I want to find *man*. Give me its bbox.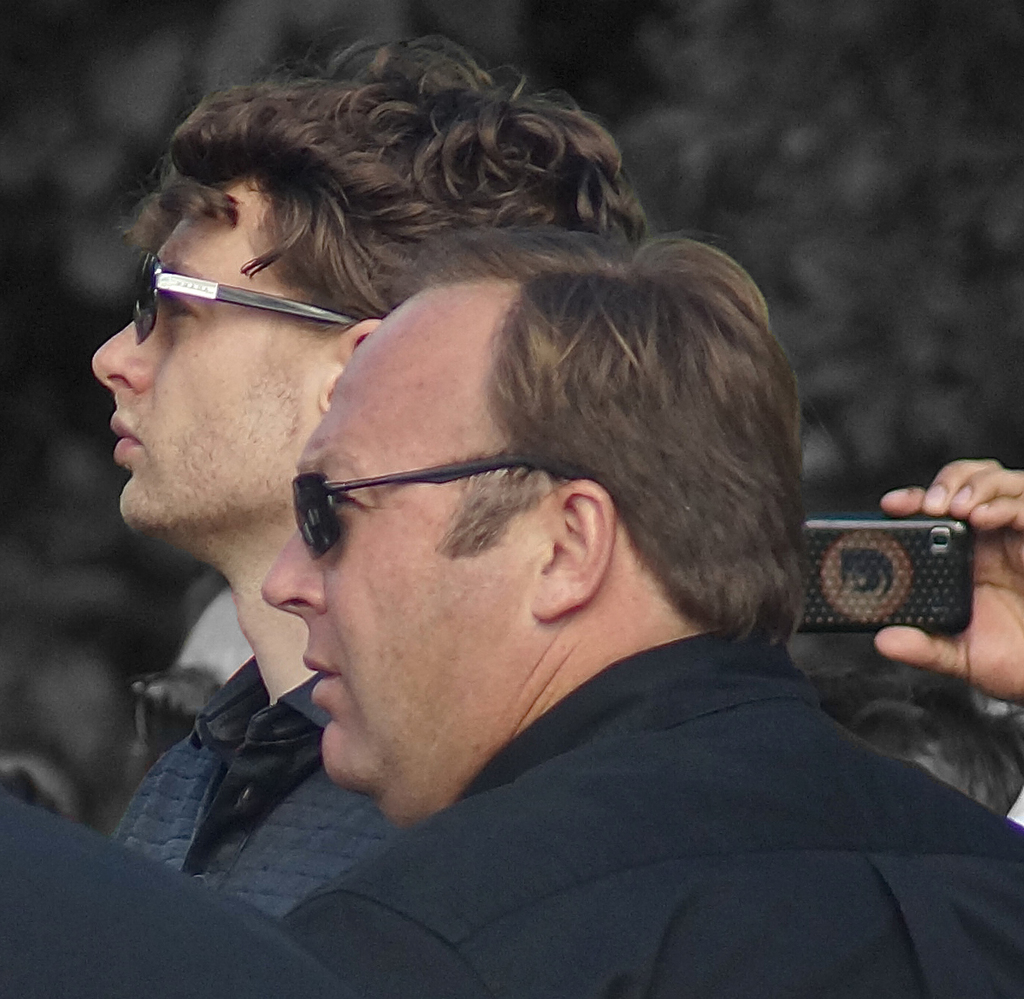
x1=261 y1=225 x2=1023 y2=998.
